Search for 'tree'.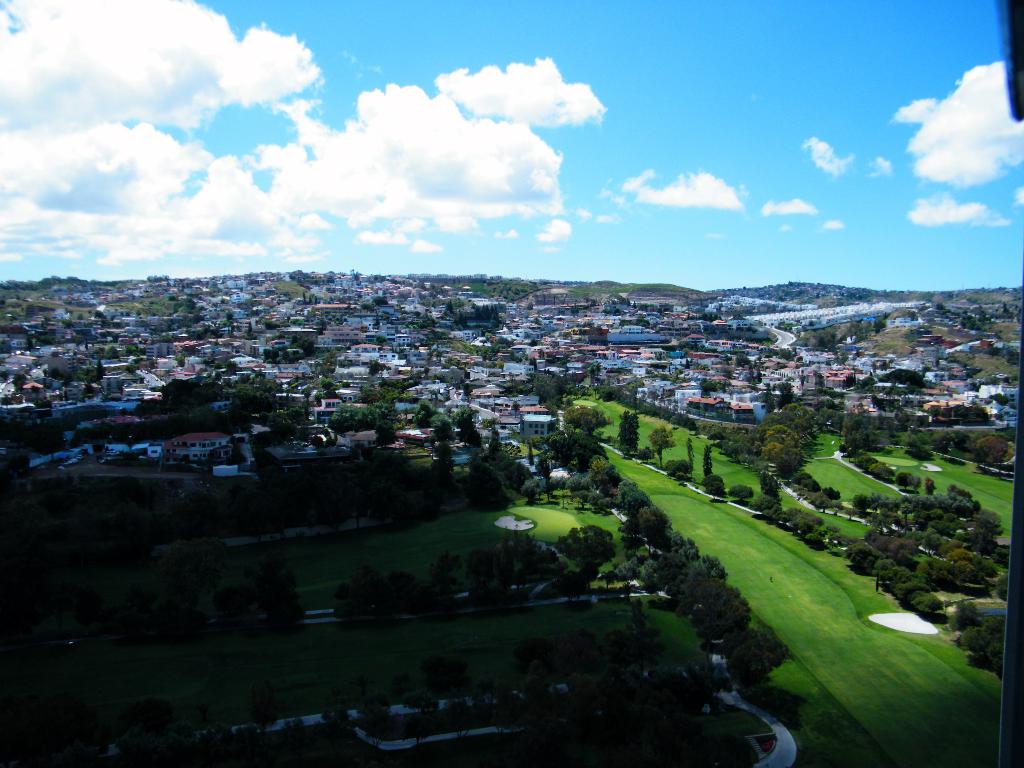
Found at 761/500/786/527.
